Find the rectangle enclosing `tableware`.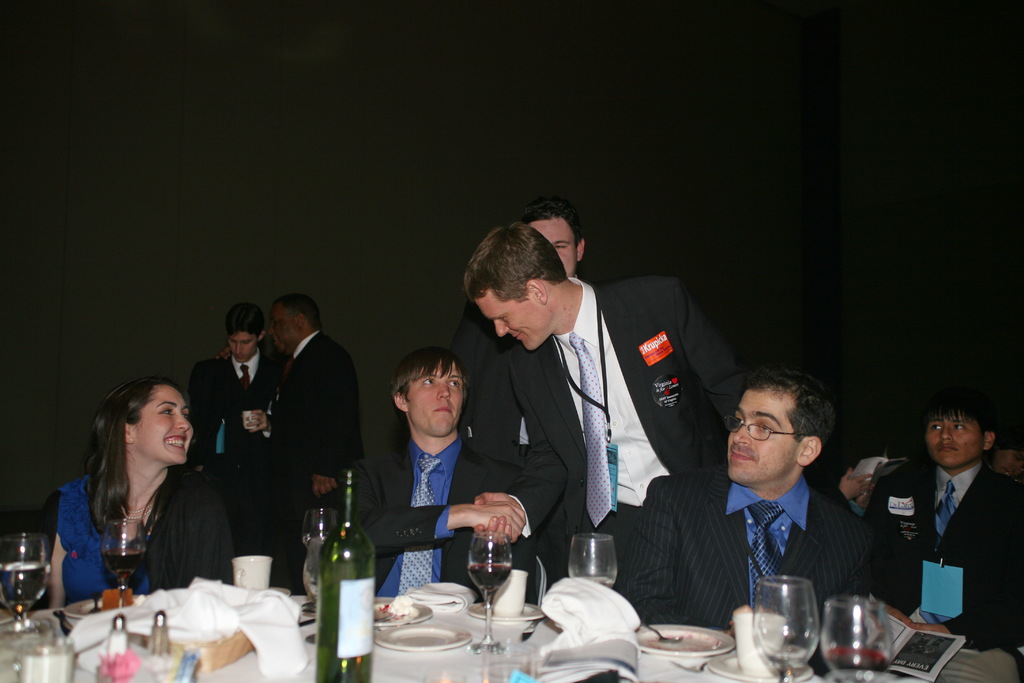
(left=306, top=541, right=327, bottom=616).
